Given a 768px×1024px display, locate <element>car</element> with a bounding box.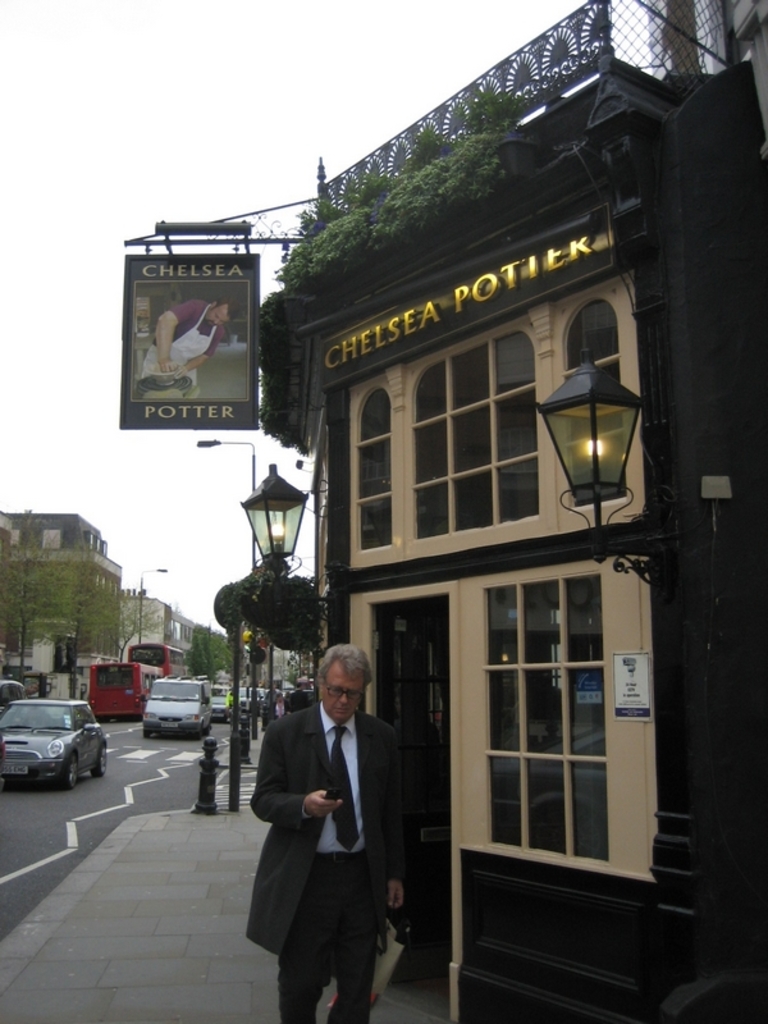
Located: <bbox>134, 669, 214, 739</bbox>.
